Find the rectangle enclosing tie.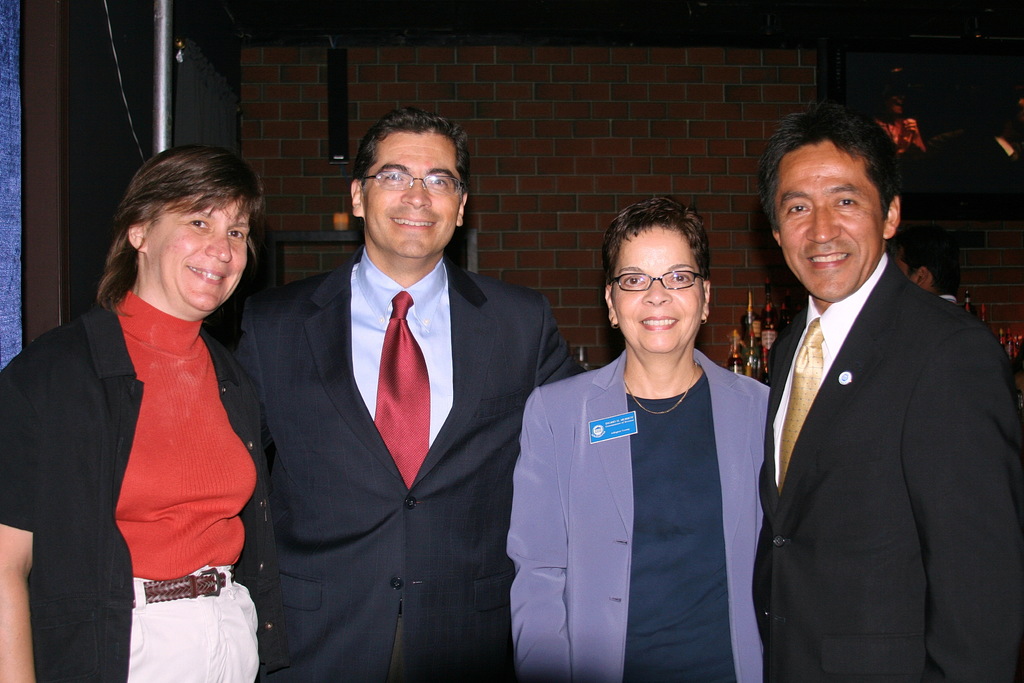
371:293:432:487.
